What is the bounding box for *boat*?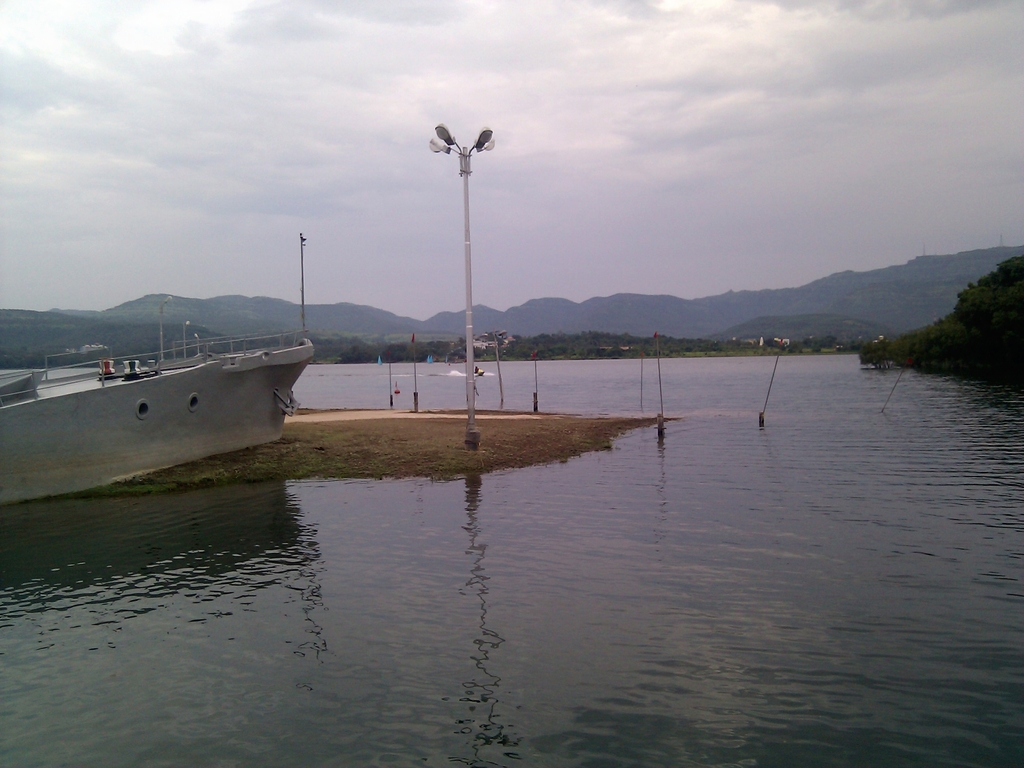
{"left": 39, "top": 302, "right": 297, "bottom": 477}.
